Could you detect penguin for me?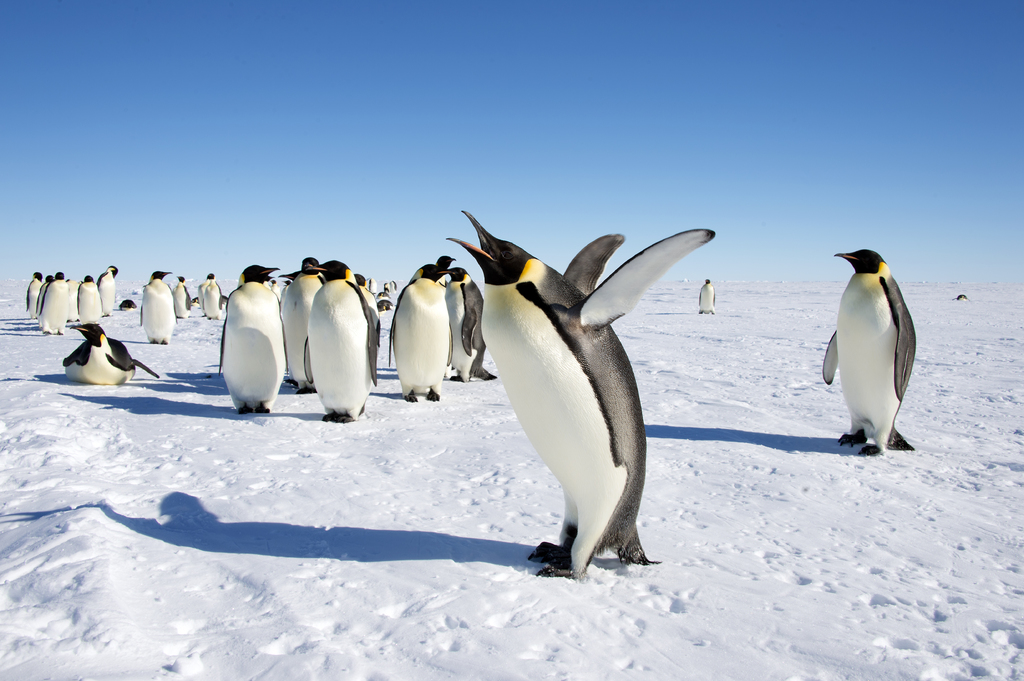
Detection result: [692,276,715,317].
